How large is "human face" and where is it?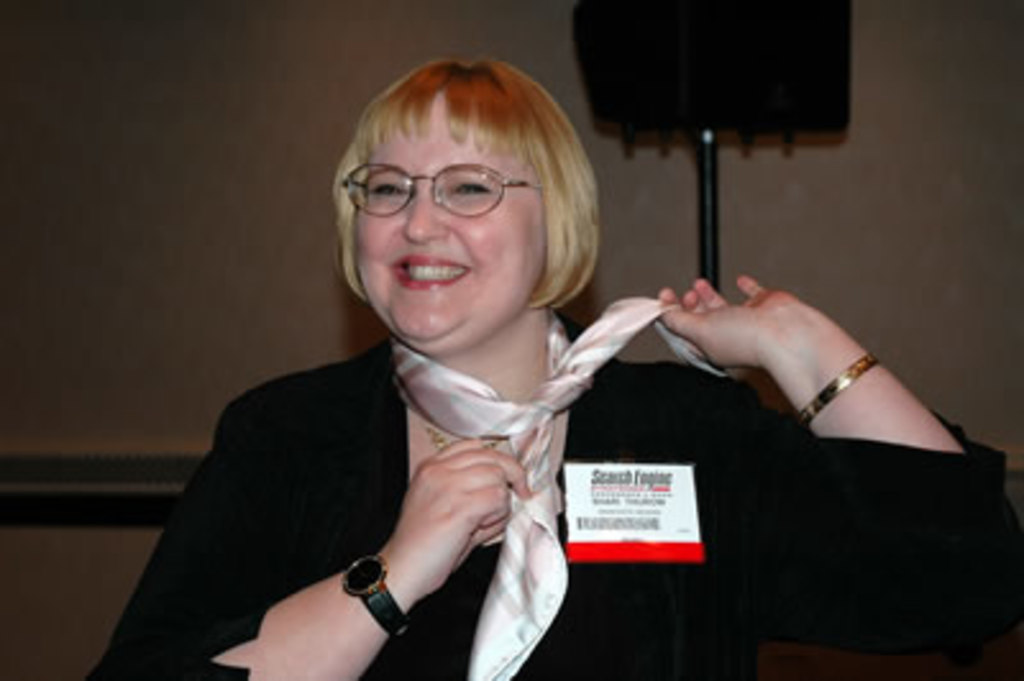
Bounding box: bbox=(348, 97, 550, 343).
